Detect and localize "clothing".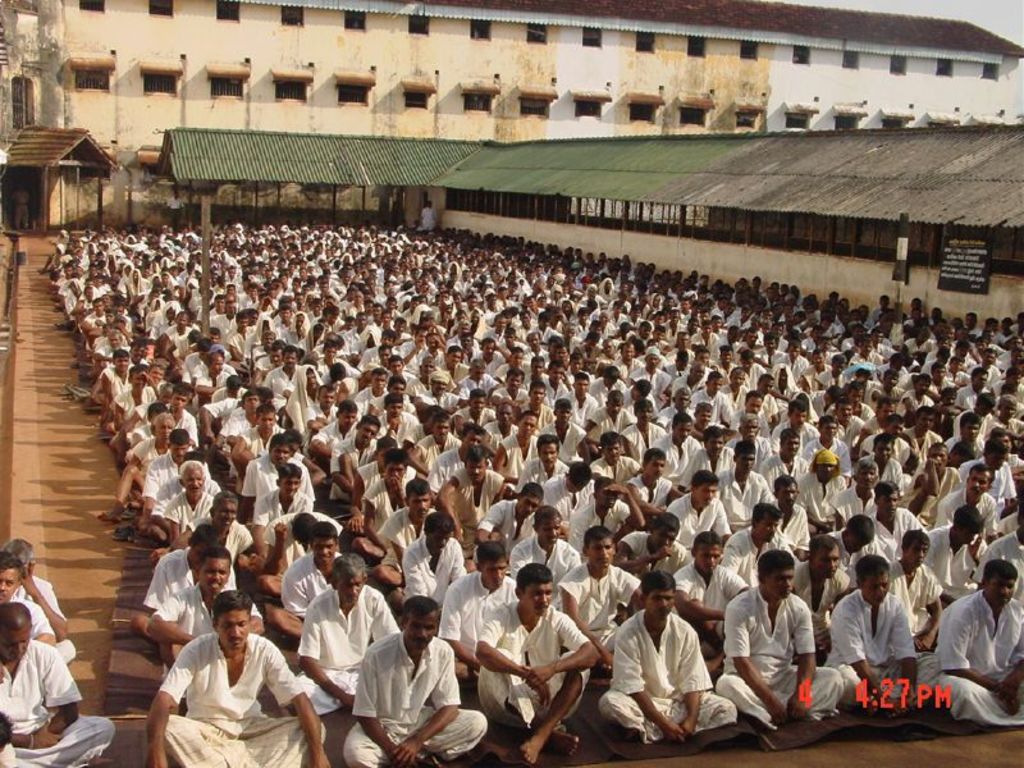
Localized at {"left": 470, "top": 499, "right": 540, "bottom": 556}.
